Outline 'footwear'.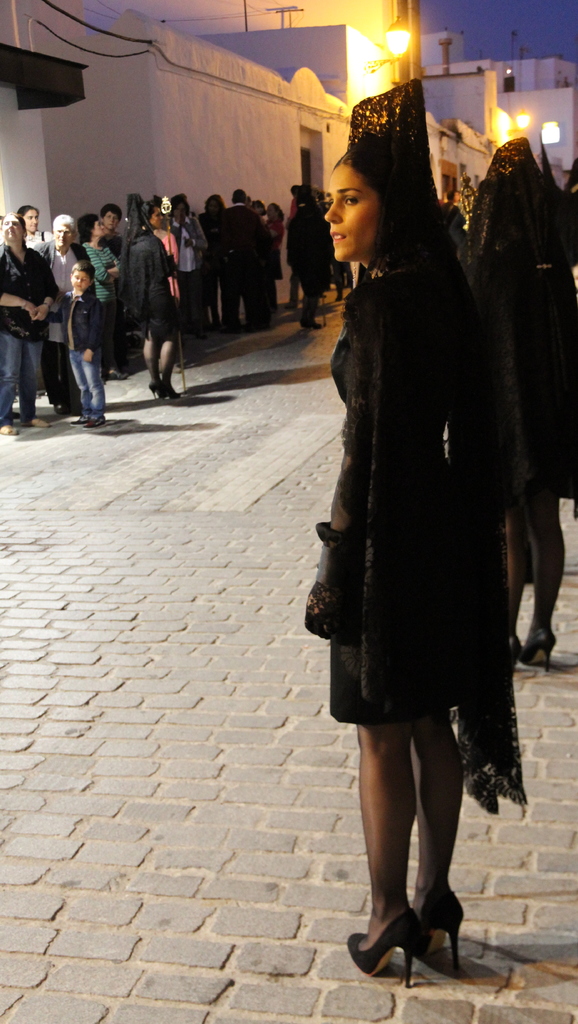
Outline: pyautogui.locateOnScreen(415, 882, 467, 971).
